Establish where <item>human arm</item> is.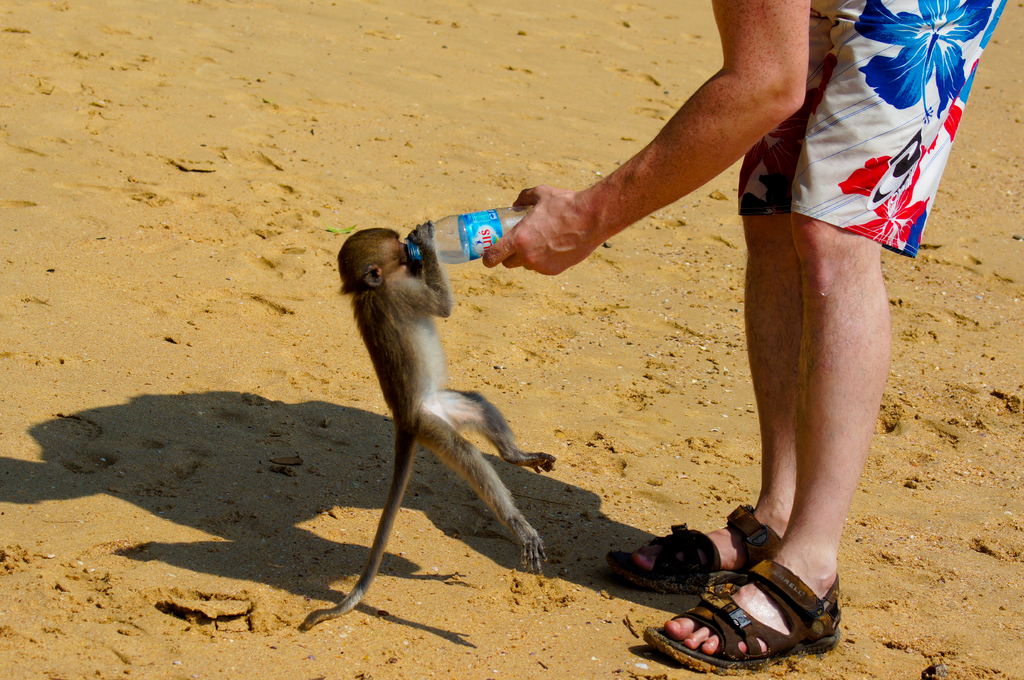
Established at x1=463 y1=33 x2=843 y2=285.
